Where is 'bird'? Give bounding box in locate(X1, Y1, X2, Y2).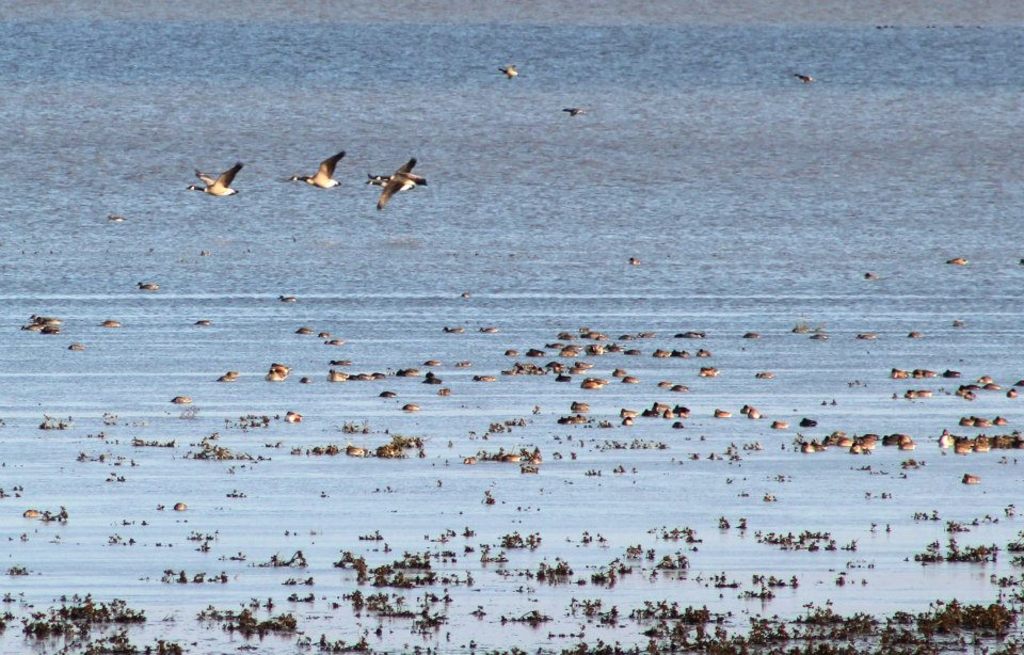
locate(217, 371, 239, 384).
